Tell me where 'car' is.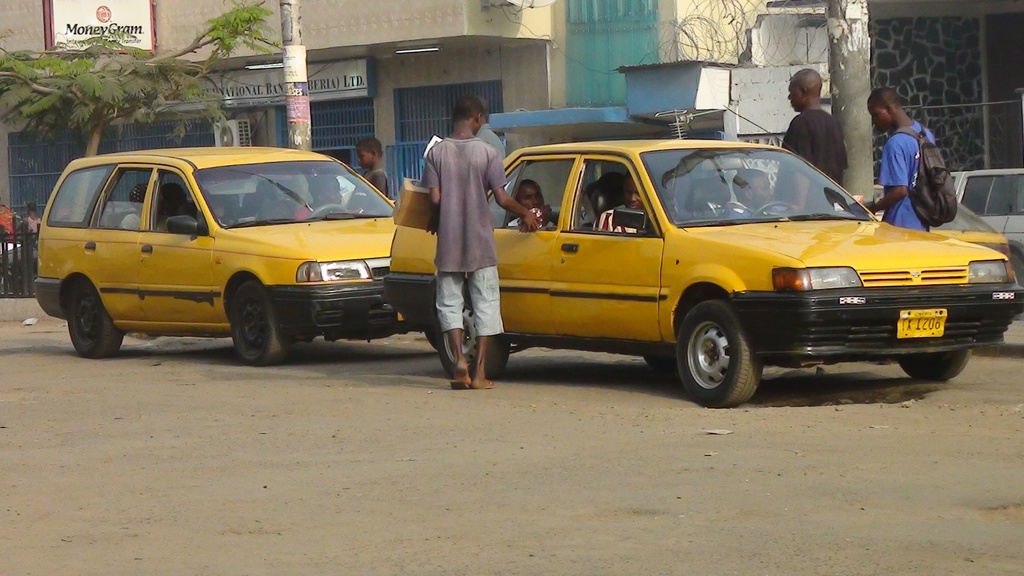
'car' is at [951,164,1023,273].
